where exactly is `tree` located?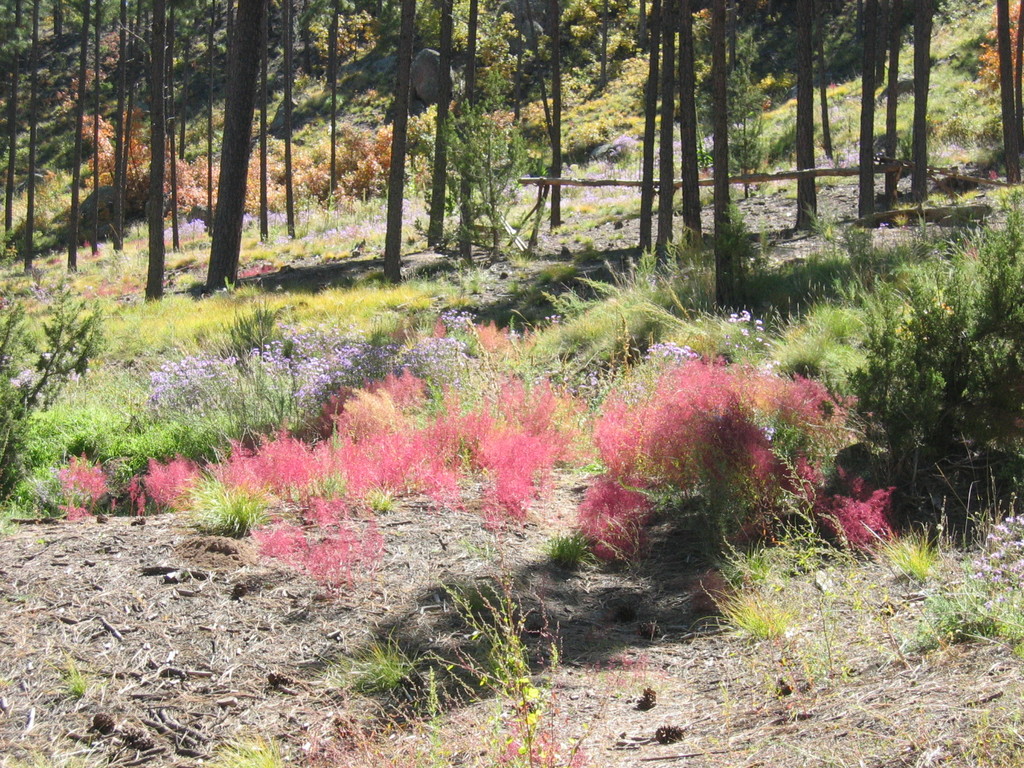
Its bounding box is (639, 2, 649, 38).
